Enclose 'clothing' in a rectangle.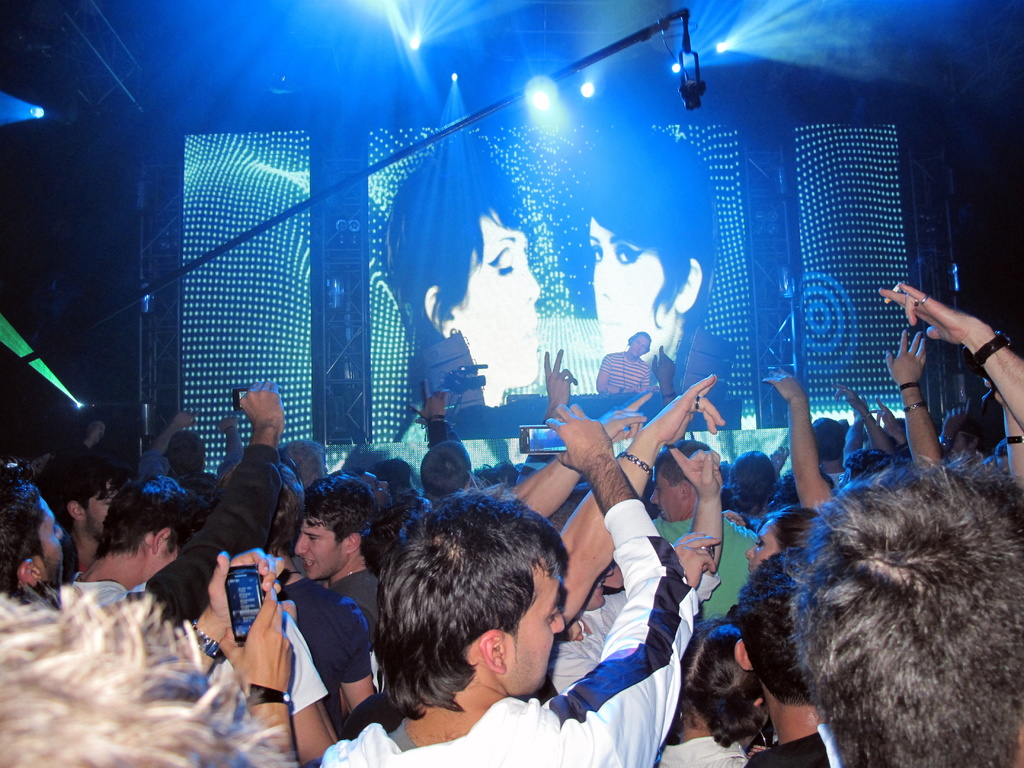
crop(598, 351, 650, 394).
